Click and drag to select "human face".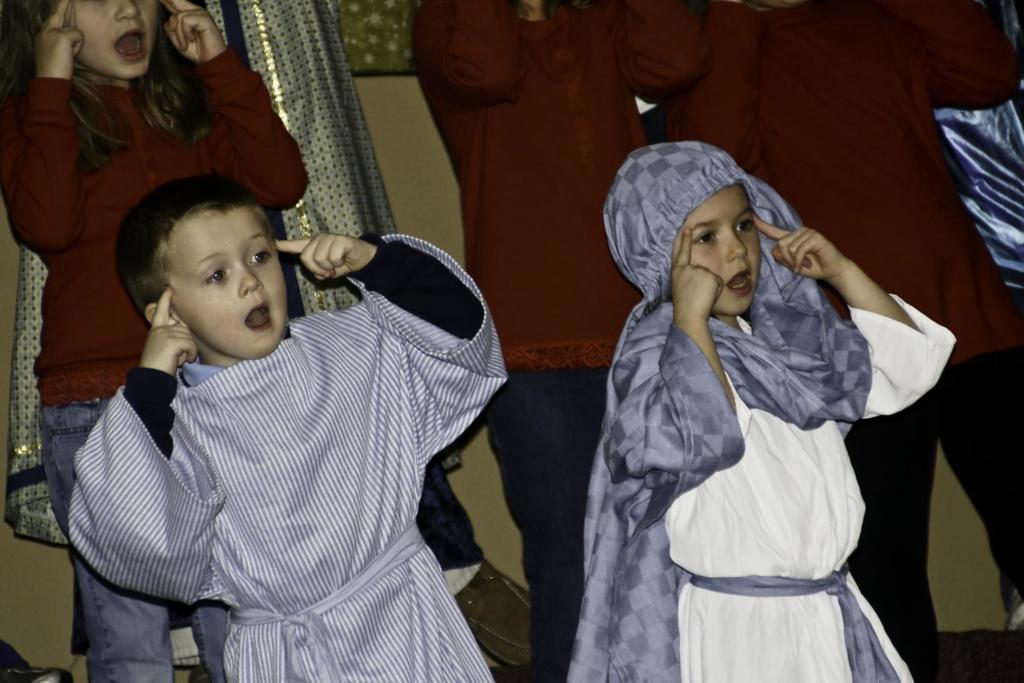
Selection: box(675, 177, 764, 311).
